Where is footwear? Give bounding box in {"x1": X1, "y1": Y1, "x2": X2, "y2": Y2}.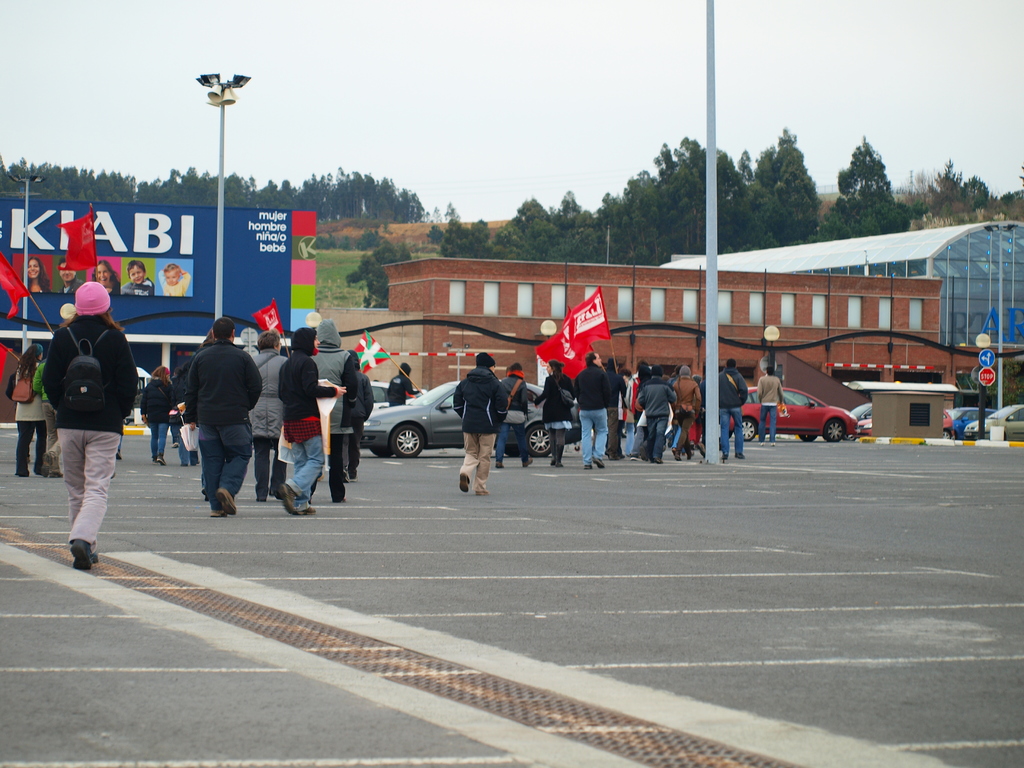
{"x1": 298, "y1": 509, "x2": 317, "y2": 518}.
